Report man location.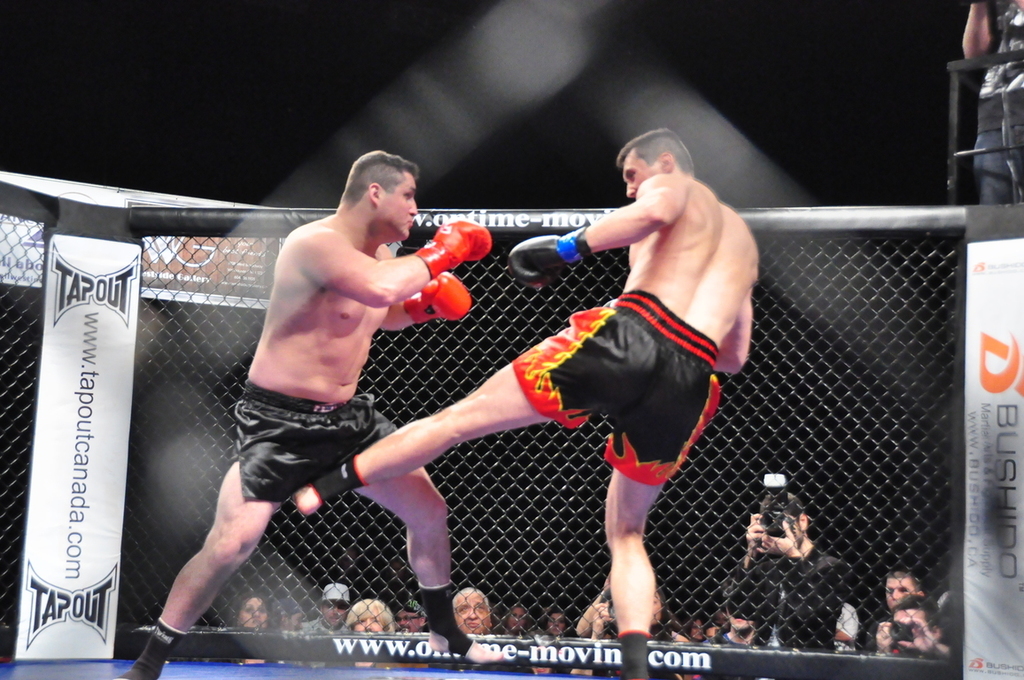
Report: (left=872, top=570, right=928, bottom=648).
